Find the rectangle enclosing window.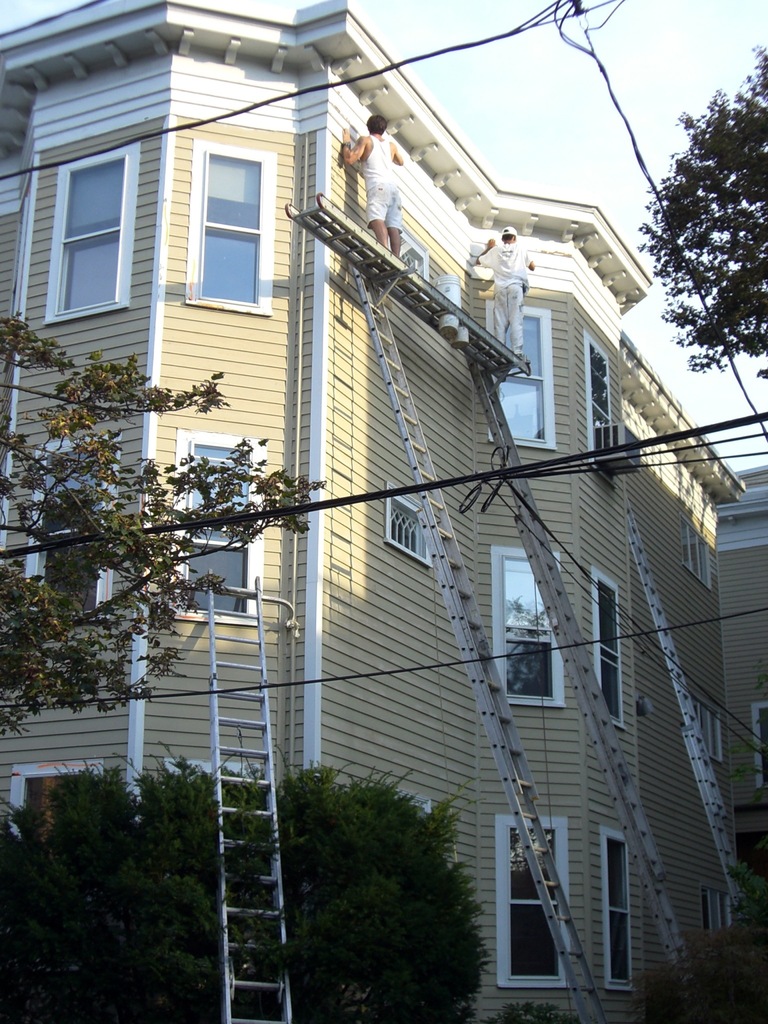
left=591, top=582, right=618, bottom=719.
